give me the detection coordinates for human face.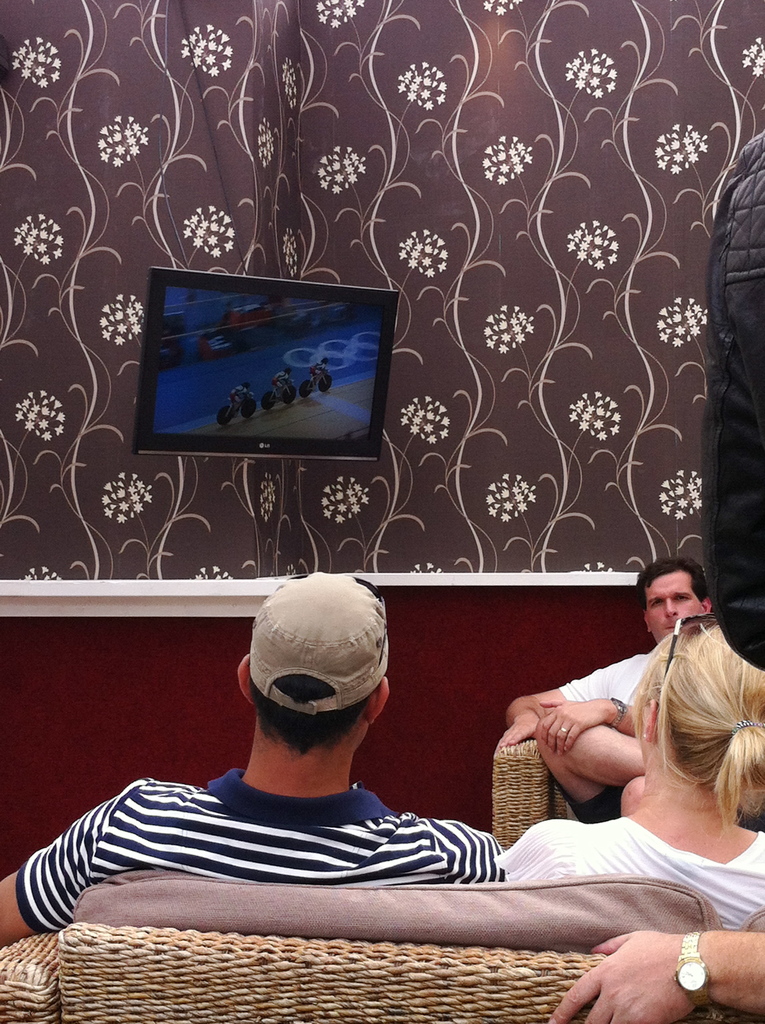
{"left": 642, "top": 572, "right": 700, "bottom": 641}.
